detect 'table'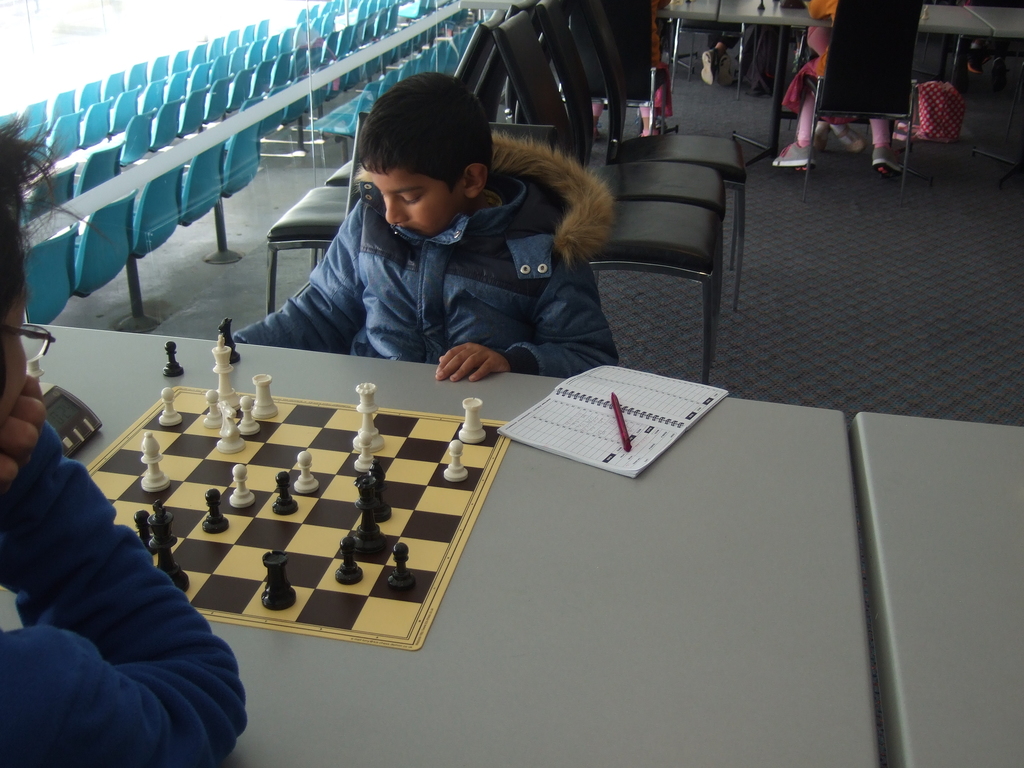
662,0,714,95
